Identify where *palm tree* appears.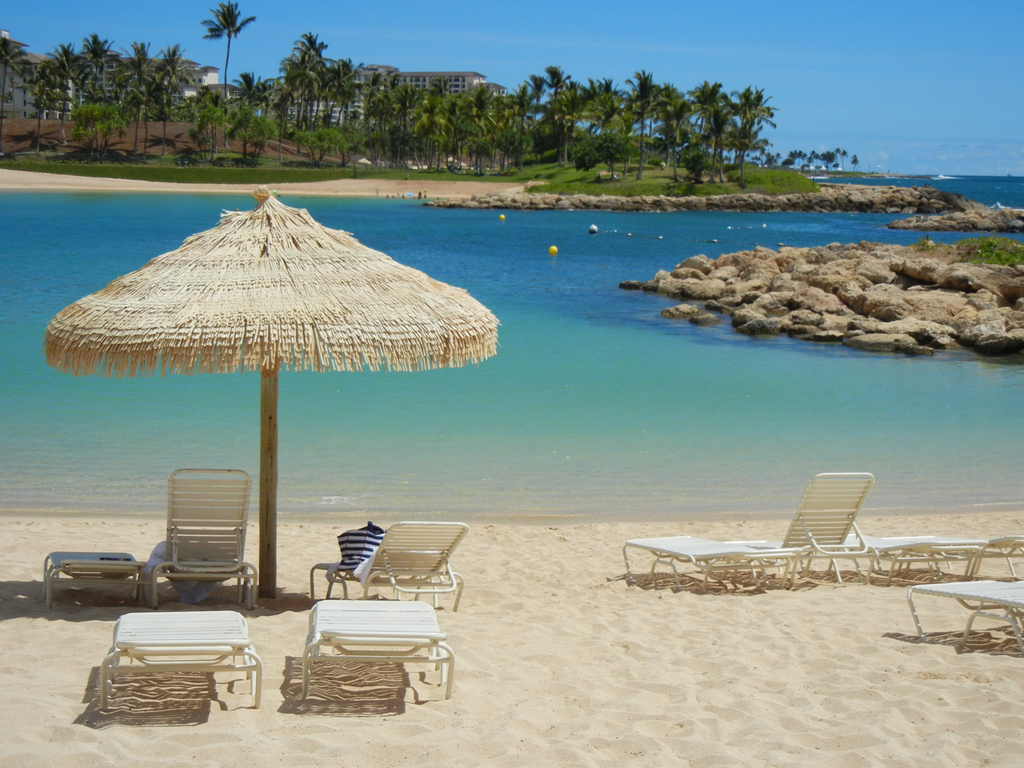
Appears at x1=118, y1=50, x2=172, y2=148.
